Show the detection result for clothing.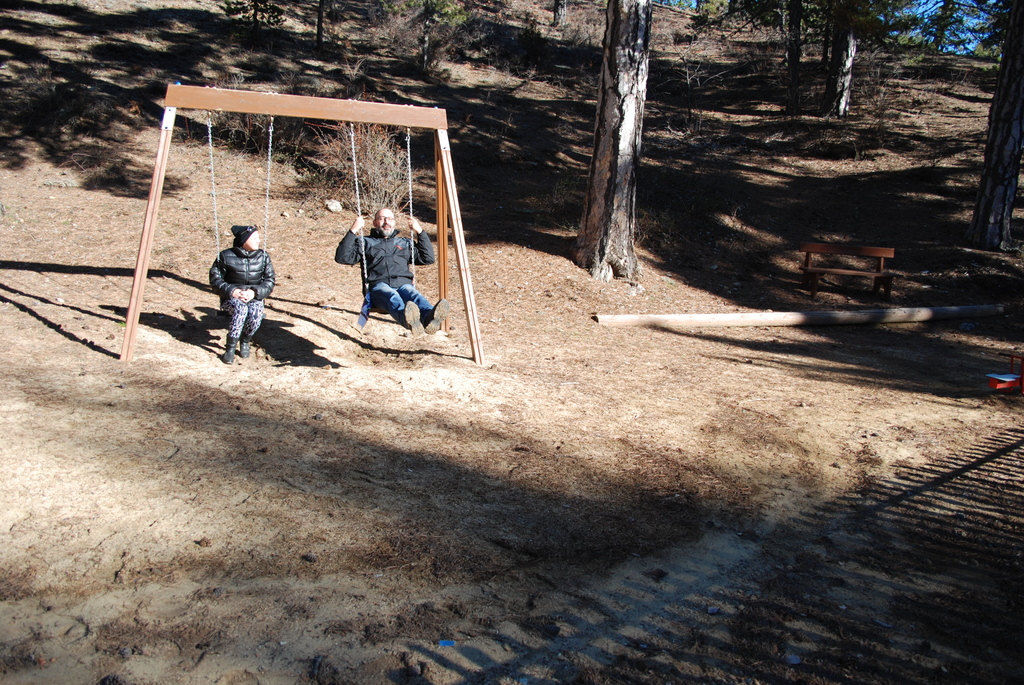
Rect(211, 225, 289, 356).
